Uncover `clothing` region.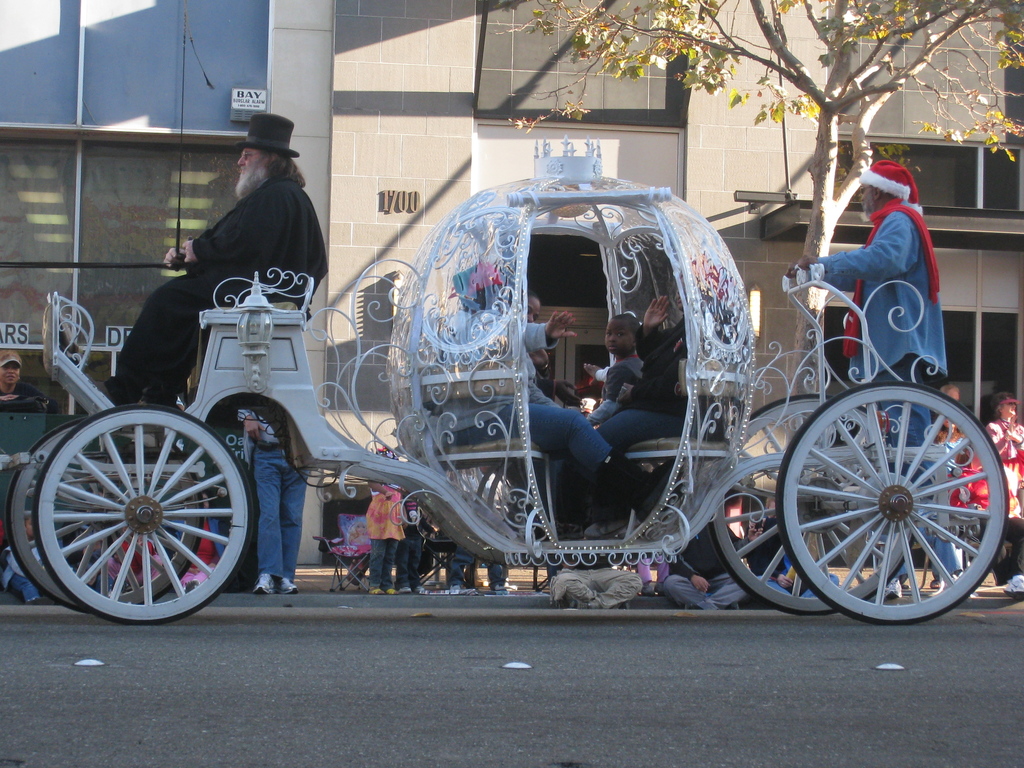
Uncovered: box=[110, 173, 331, 408].
